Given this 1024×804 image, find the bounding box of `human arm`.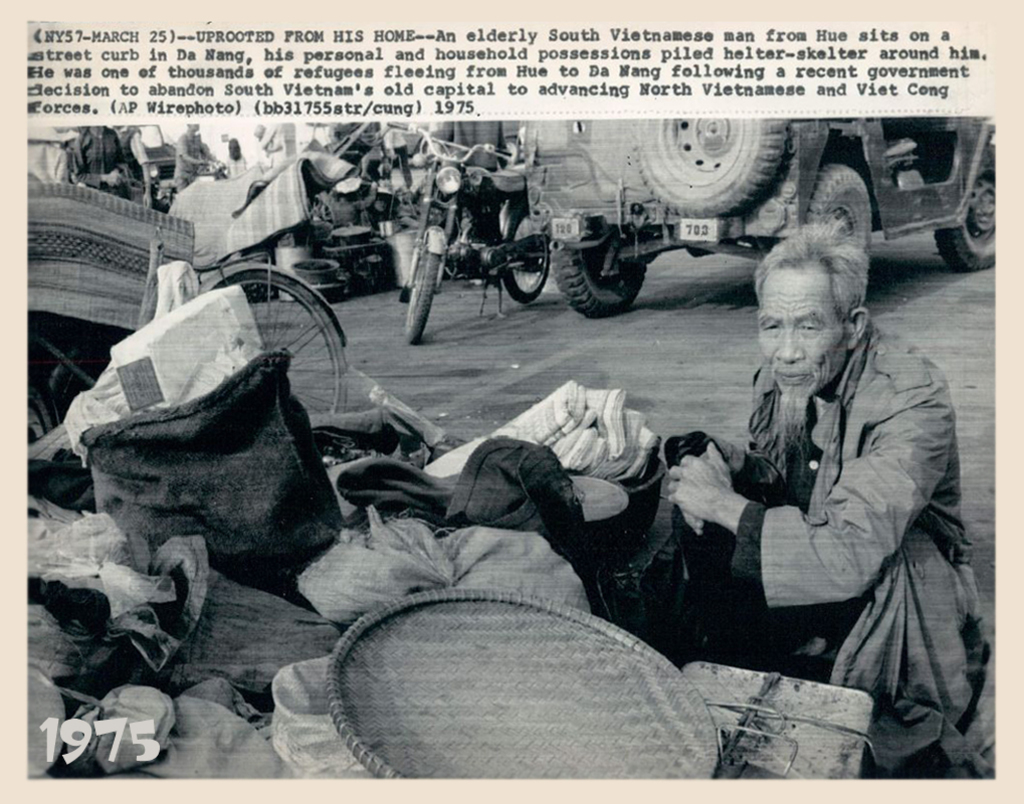
box(728, 403, 930, 647).
